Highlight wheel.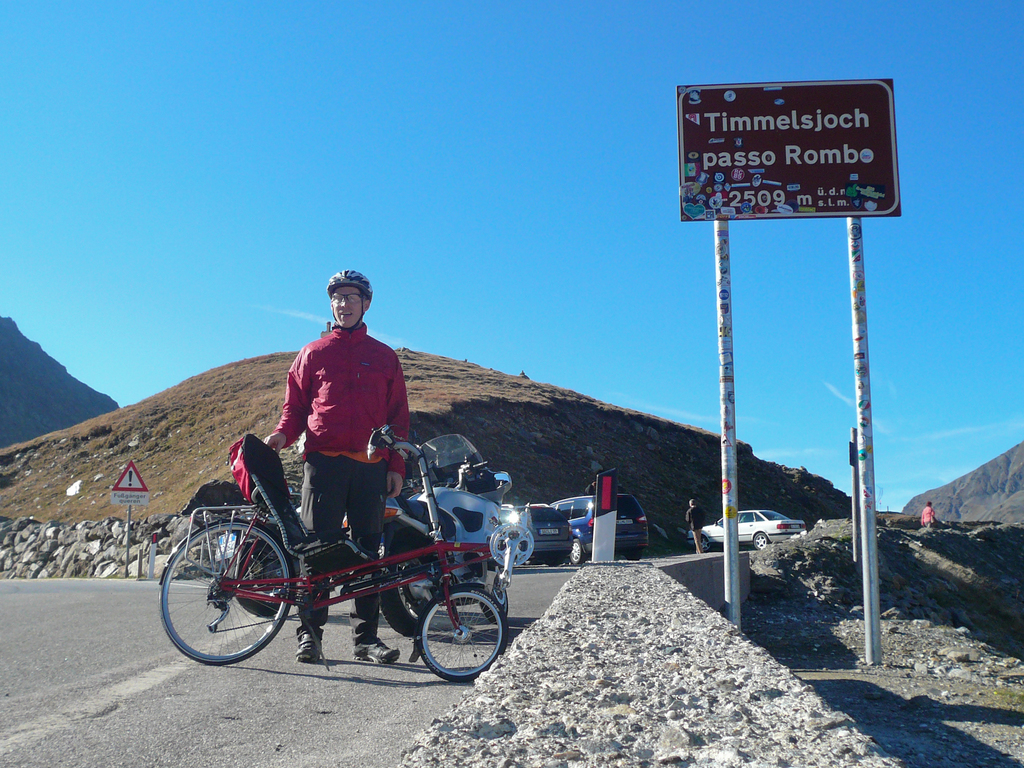
Highlighted region: bbox=[751, 532, 768, 548].
